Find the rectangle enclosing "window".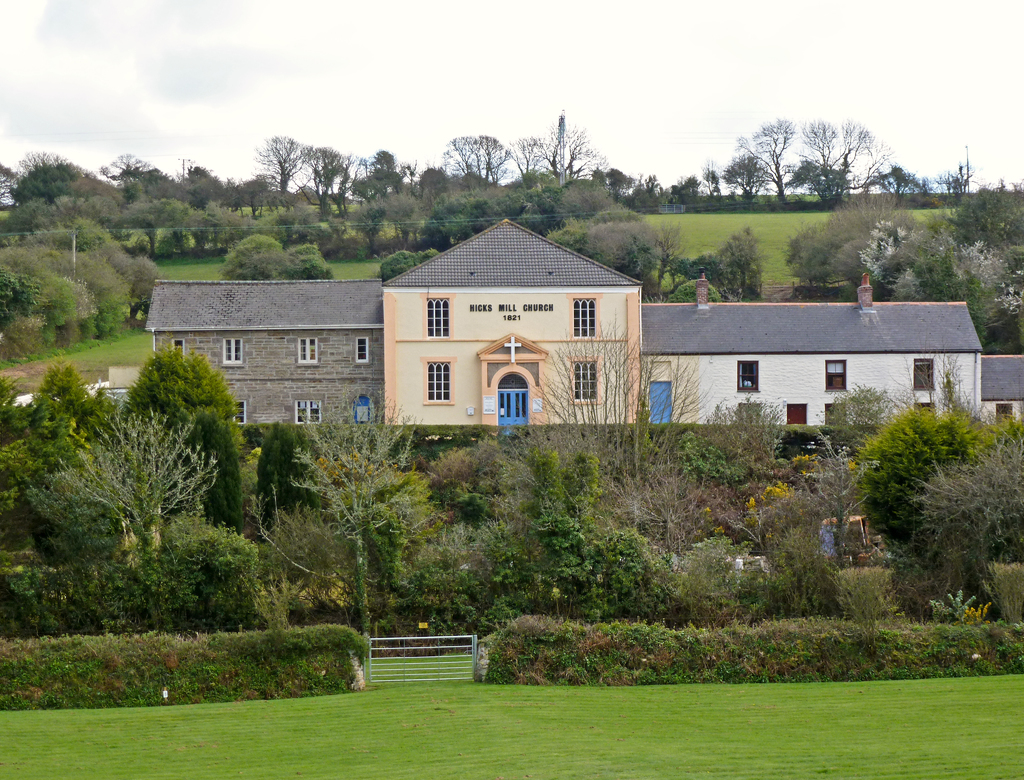
l=568, t=290, r=599, b=341.
